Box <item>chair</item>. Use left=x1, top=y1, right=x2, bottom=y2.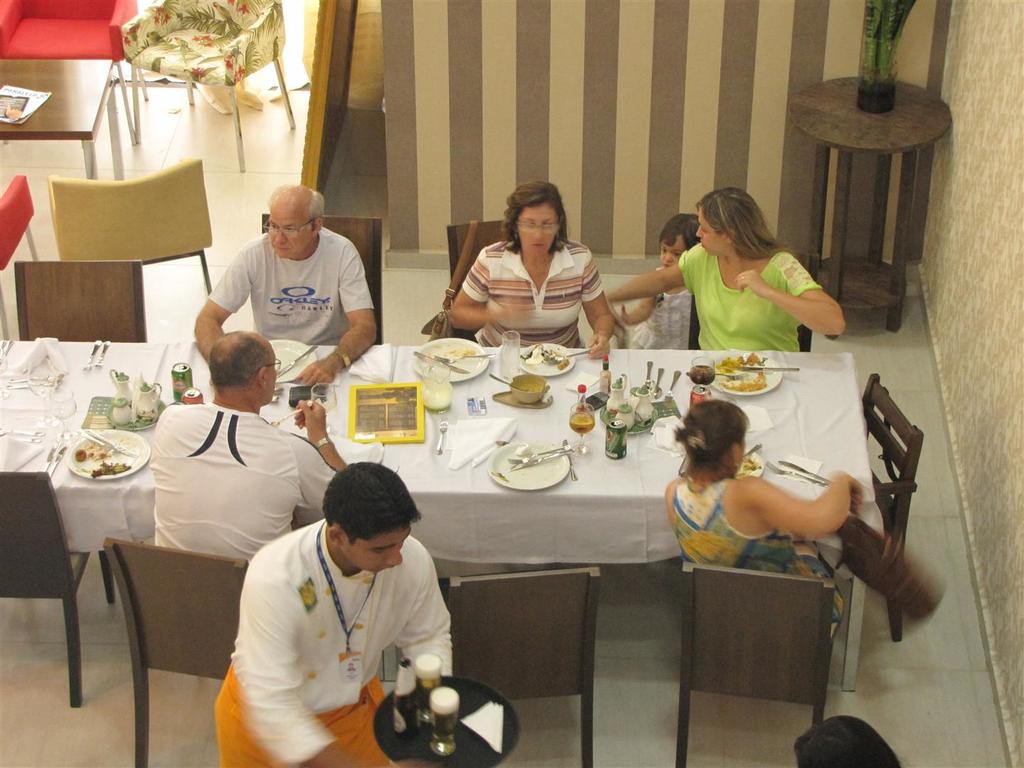
left=674, top=562, right=836, bottom=767.
